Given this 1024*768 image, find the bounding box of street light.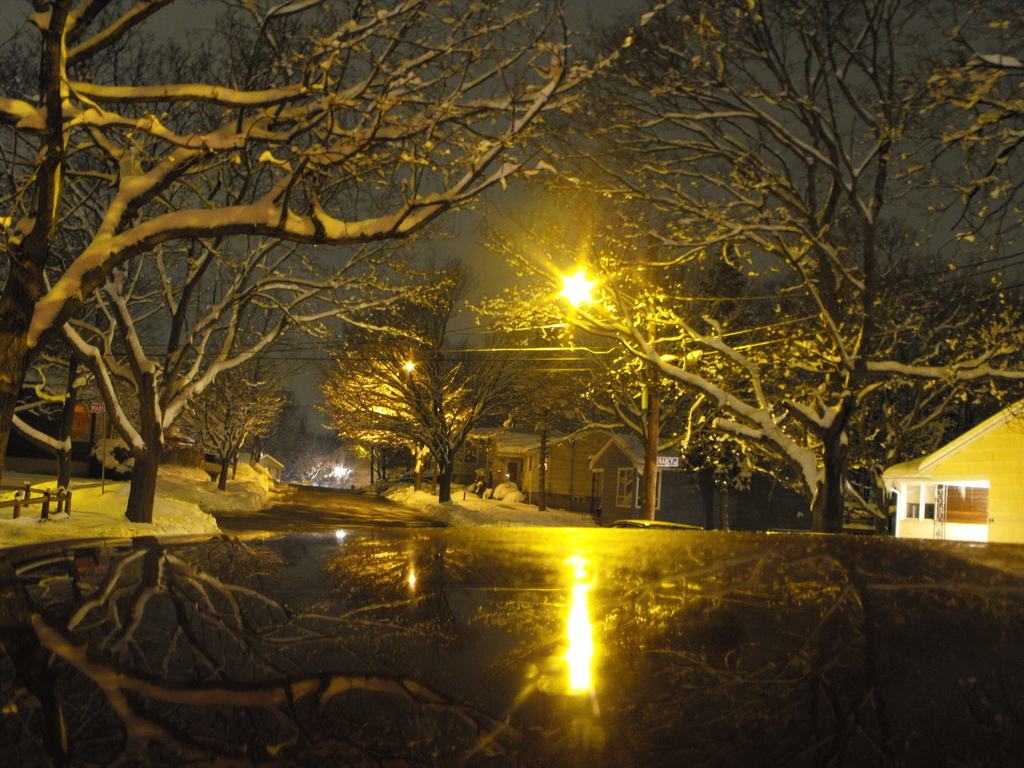
left=545, top=265, right=612, bottom=316.
